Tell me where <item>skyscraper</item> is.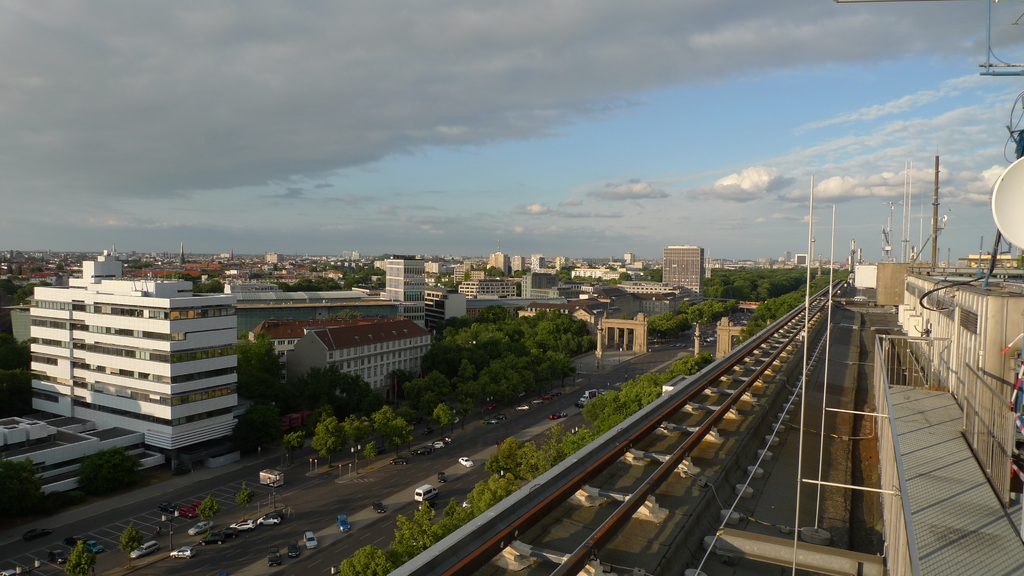
<item>skyscraper</item> is at region(662, 248, 705, 303).
